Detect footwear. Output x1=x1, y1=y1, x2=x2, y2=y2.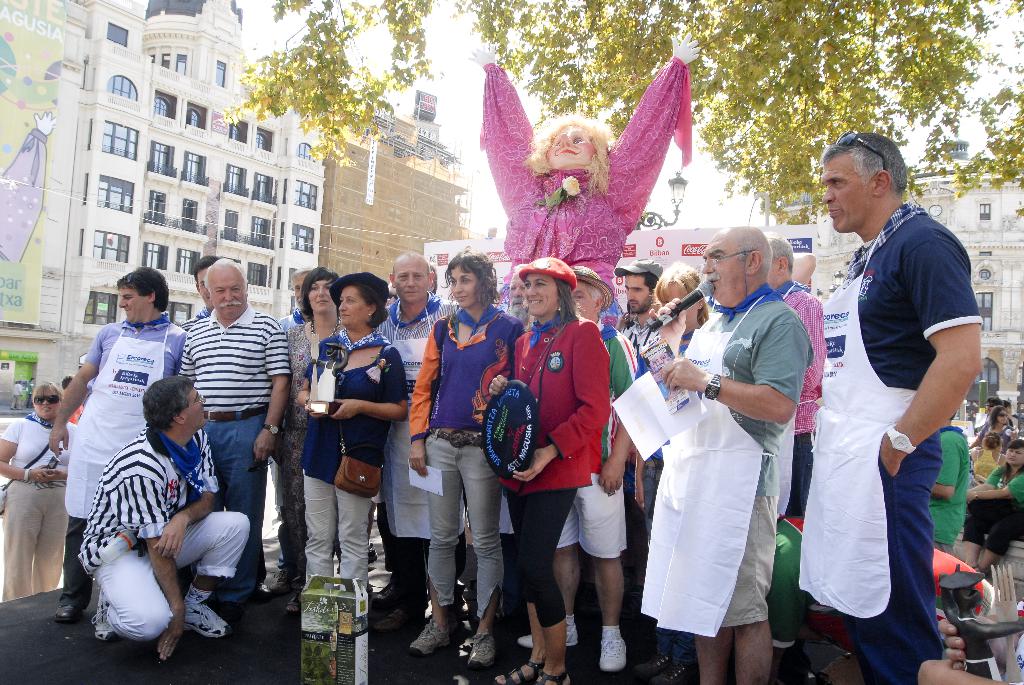
x1=268, y1=569, x2=291, y2=596.
